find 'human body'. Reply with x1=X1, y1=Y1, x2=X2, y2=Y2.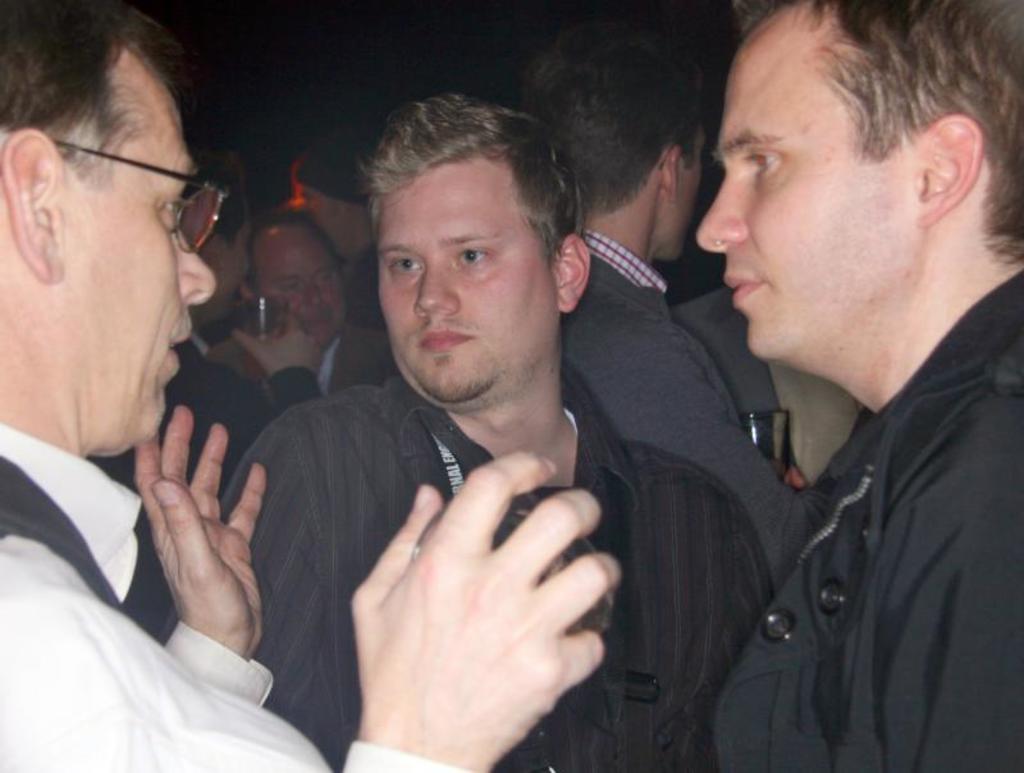
x1=716, y1=270, x2=1023, y2=772.
